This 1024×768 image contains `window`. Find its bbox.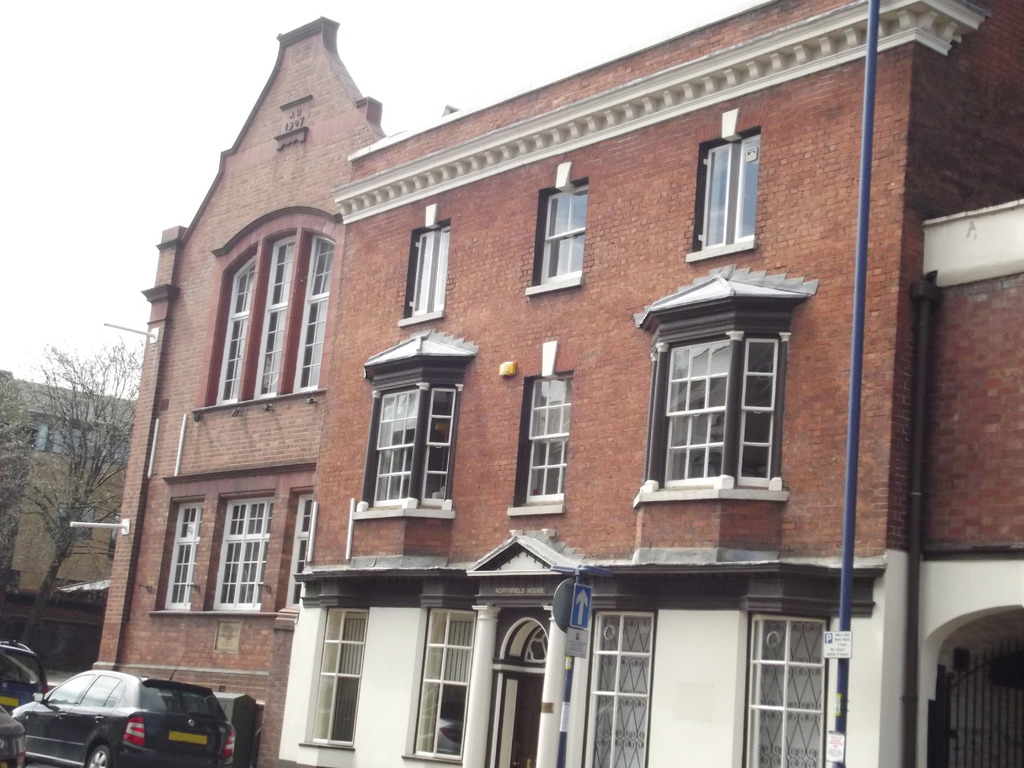
(744, 615, 826, 767).
